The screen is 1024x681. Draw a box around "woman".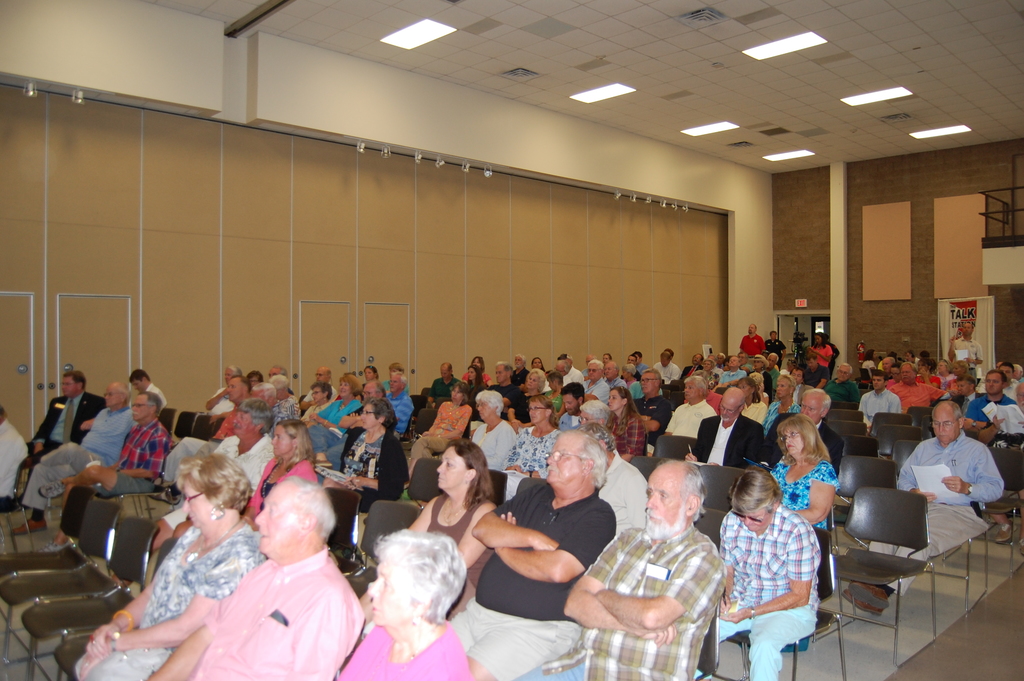
{"left": 742, "top": 372, "right": 772, "bottom": 412}.
